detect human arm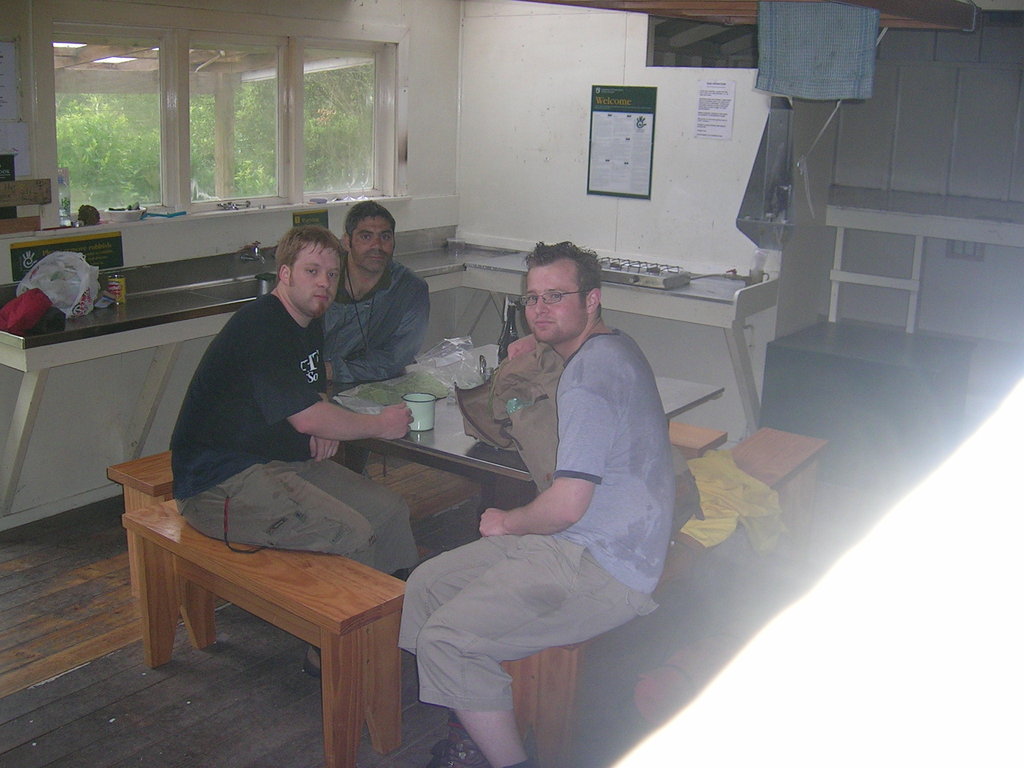
(320,279,436,390)
